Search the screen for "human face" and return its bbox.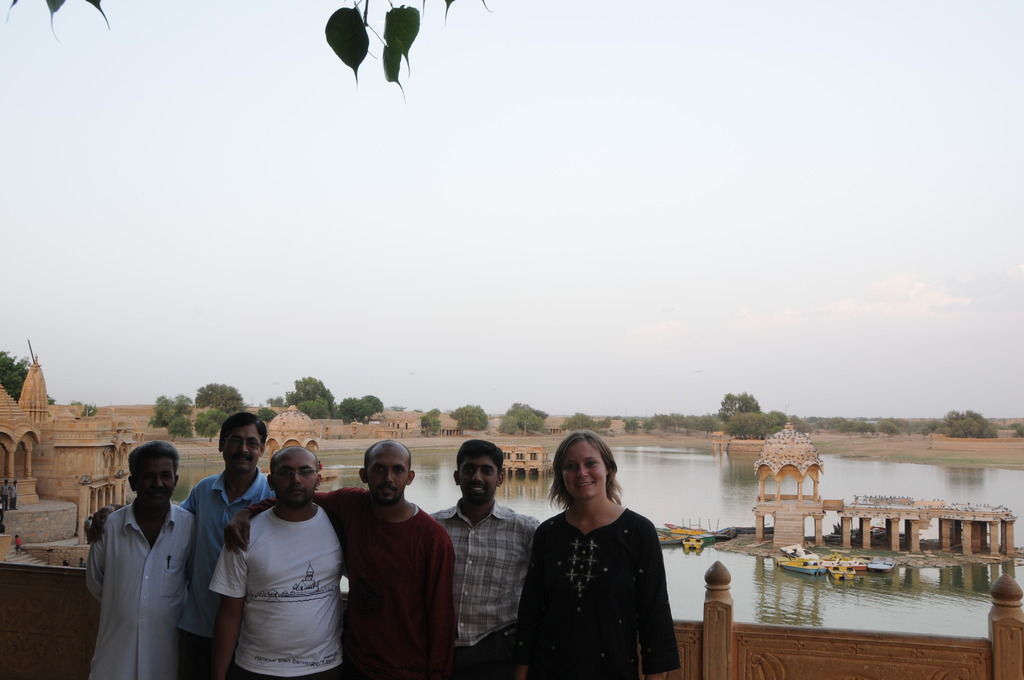
Found: [136,458,174,510].
